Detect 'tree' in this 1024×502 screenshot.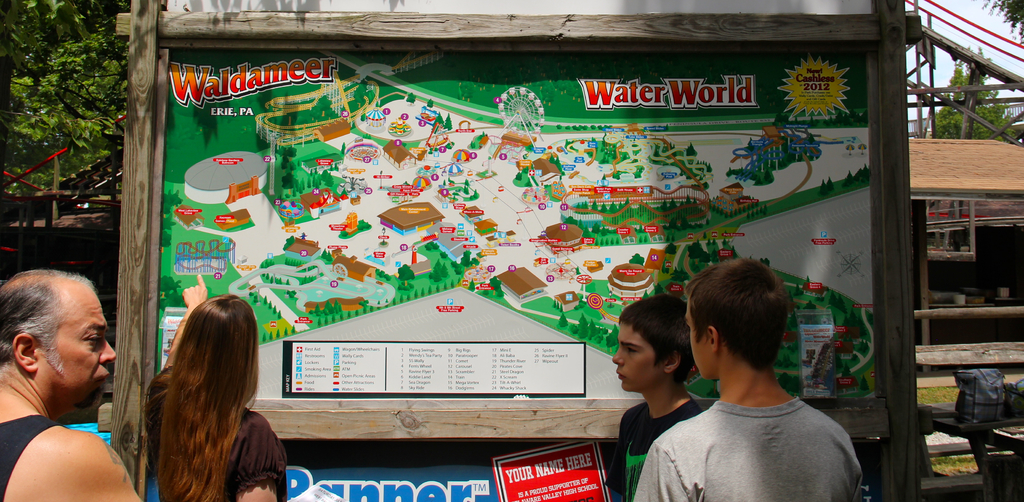
Detection: (796,282,804,297).
